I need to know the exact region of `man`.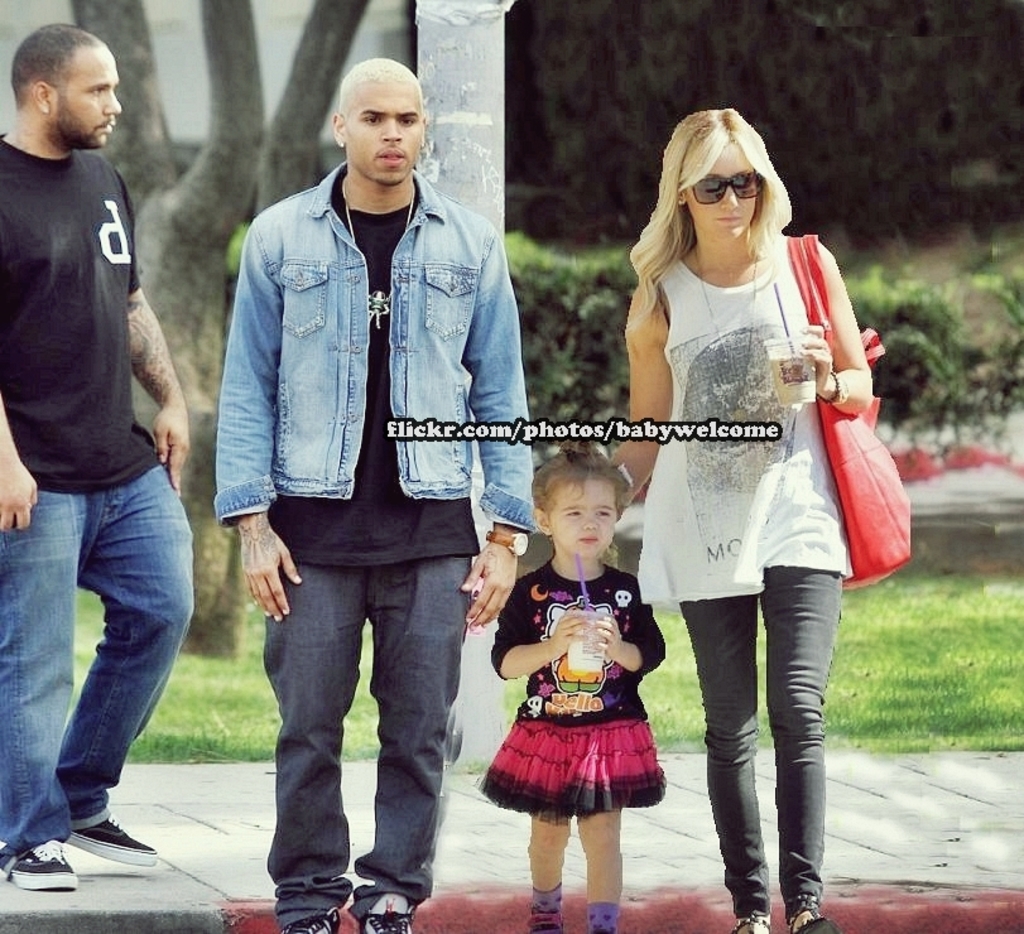
Region: [213, 57, 535, 933].
